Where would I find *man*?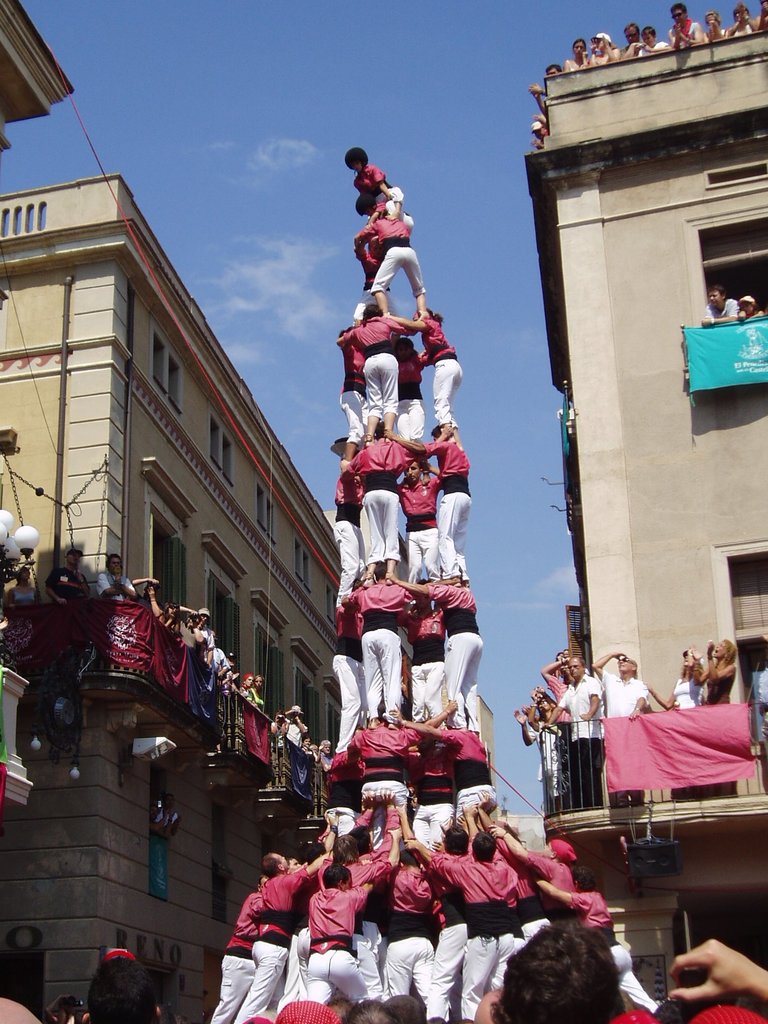
At [x1=177, y1=604, x2=205, y2=656].
